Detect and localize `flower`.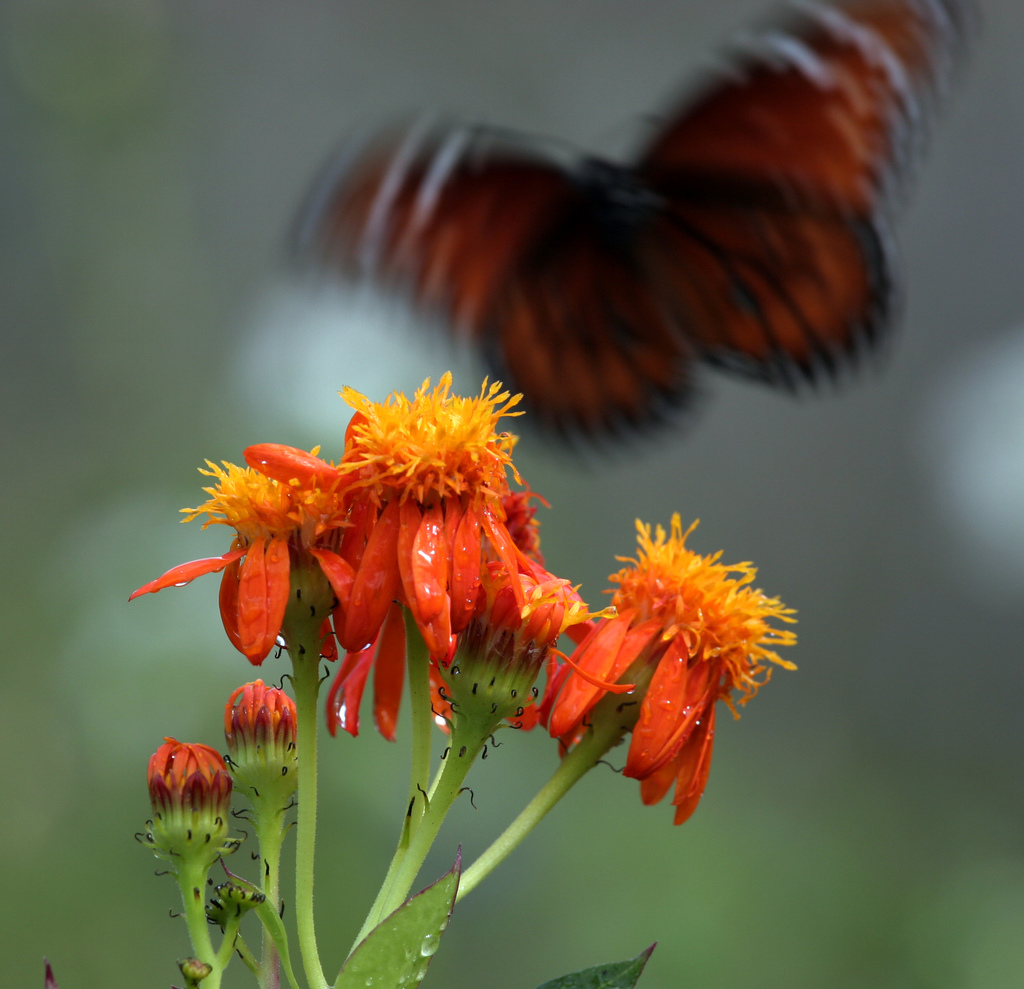
Localized at (x1=133, y1=741, x2=228, y2=883).
